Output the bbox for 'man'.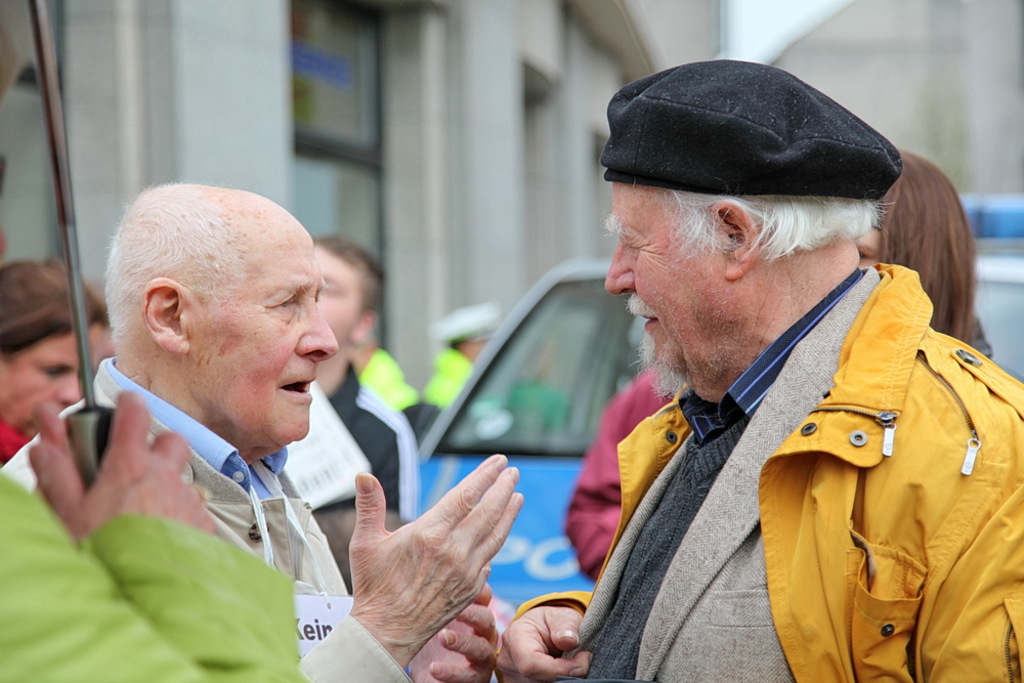
bbox=(281, 232, 420, 518).
